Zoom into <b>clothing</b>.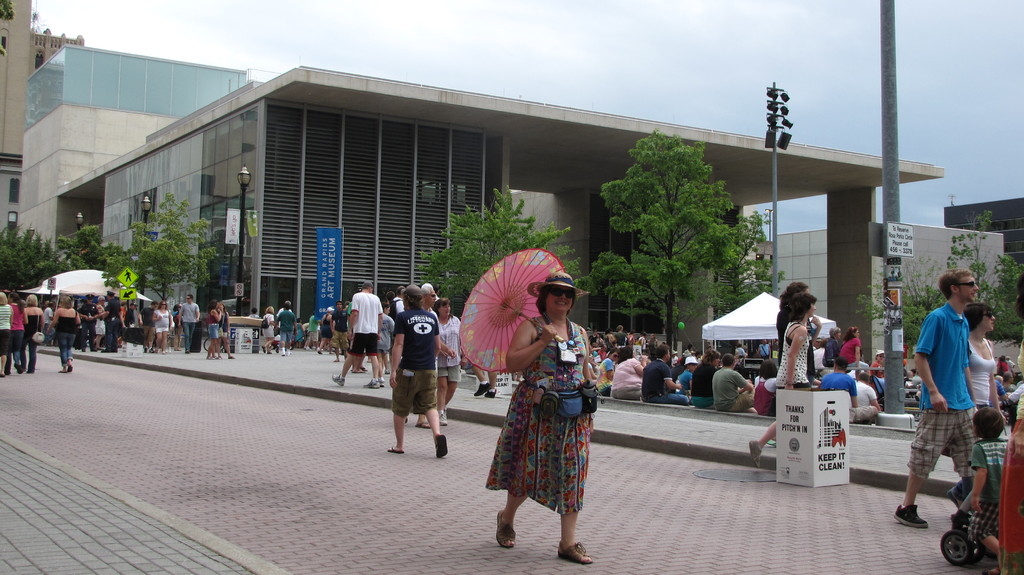
Zoom target: [x1=419, y1=299, x2=444, y2=316].
